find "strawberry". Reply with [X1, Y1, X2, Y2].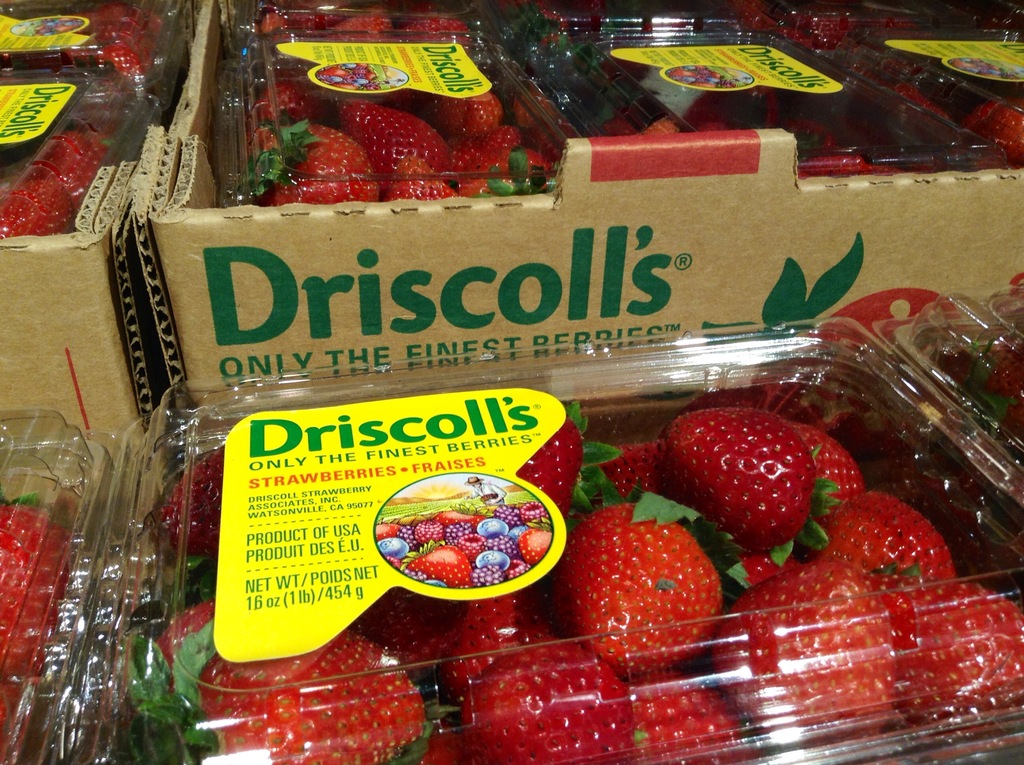
[253, 125, 378, 206].
